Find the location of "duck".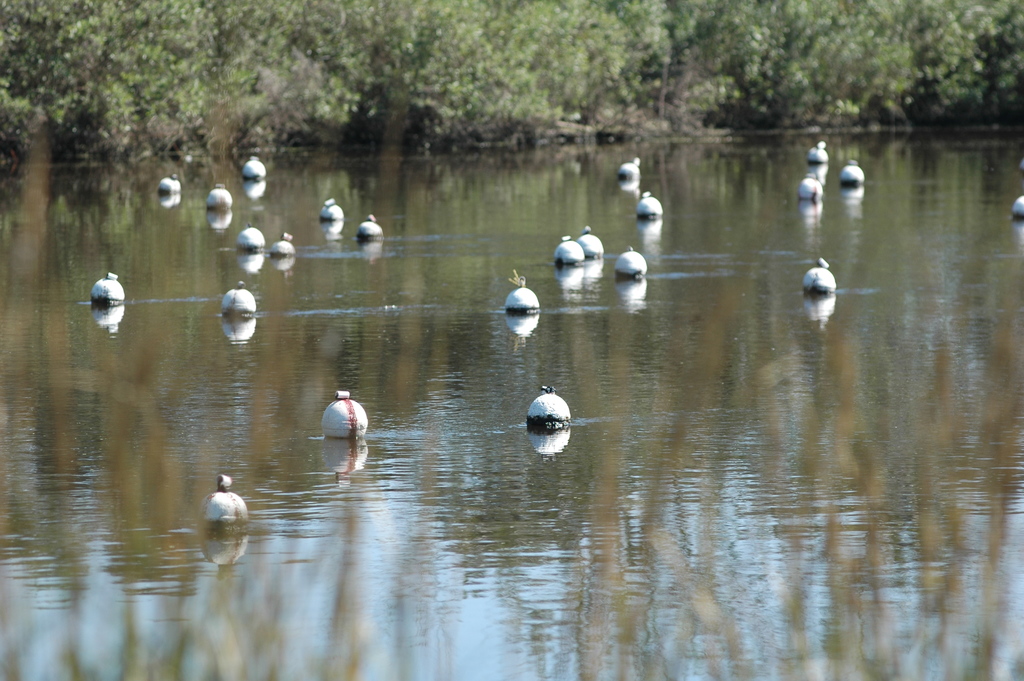
Location: <box>90,268,127,315</box>.
